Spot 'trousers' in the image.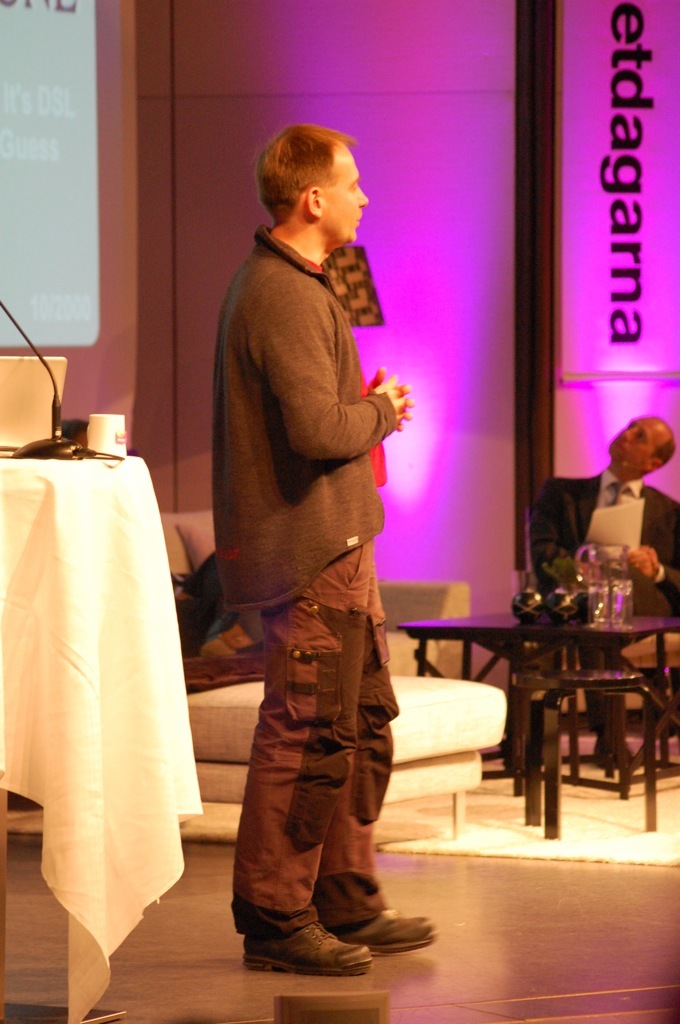
'trousers' found at {"x1": 214, "y1": 578, "x2": 411, "y2": 956}.
